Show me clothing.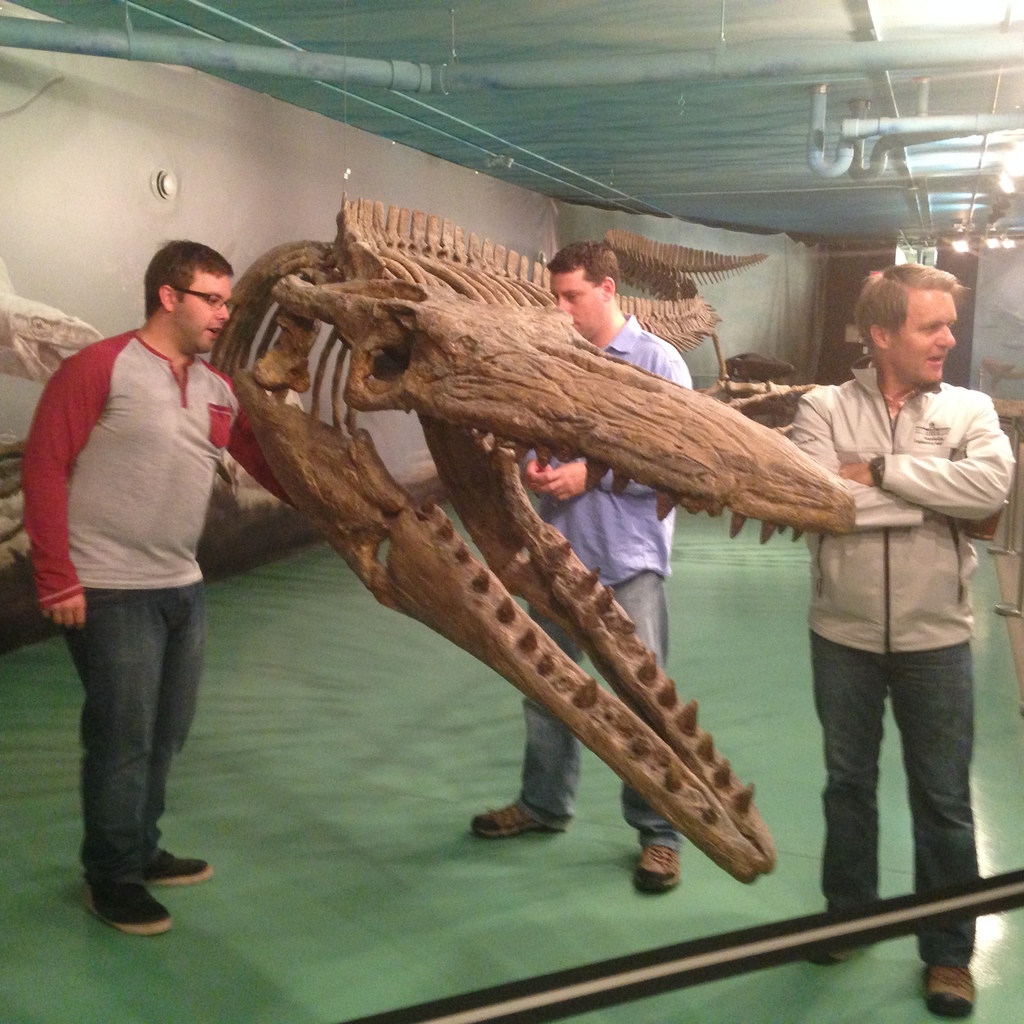
clothing is here: box=[512, 308, 687, 854].
